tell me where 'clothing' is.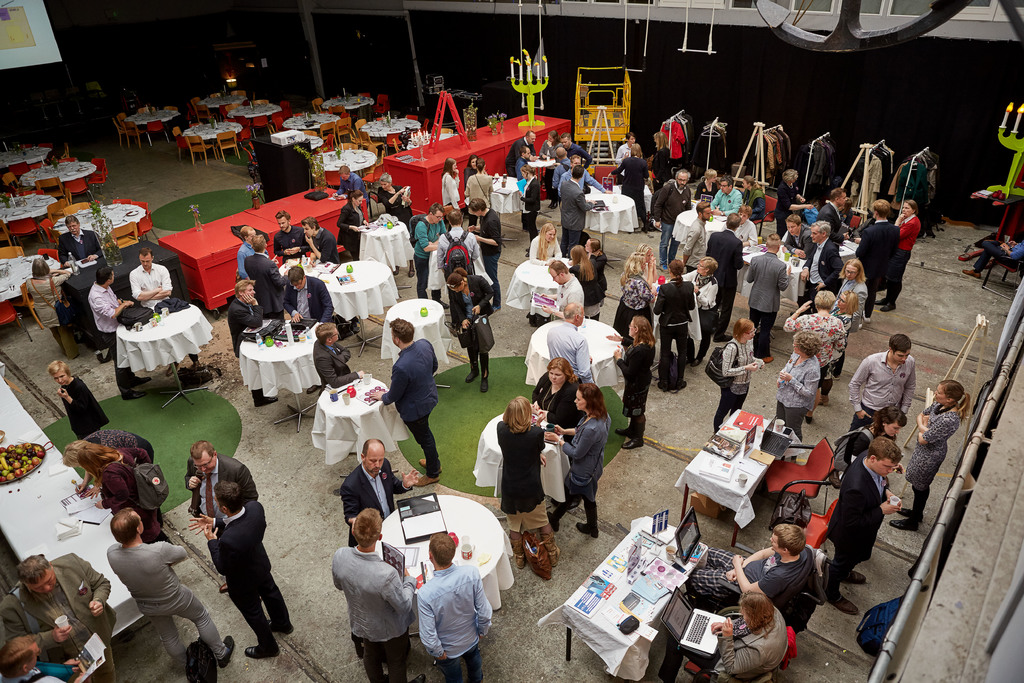
'clothing' is at box=[495, 427, 546, 536].
